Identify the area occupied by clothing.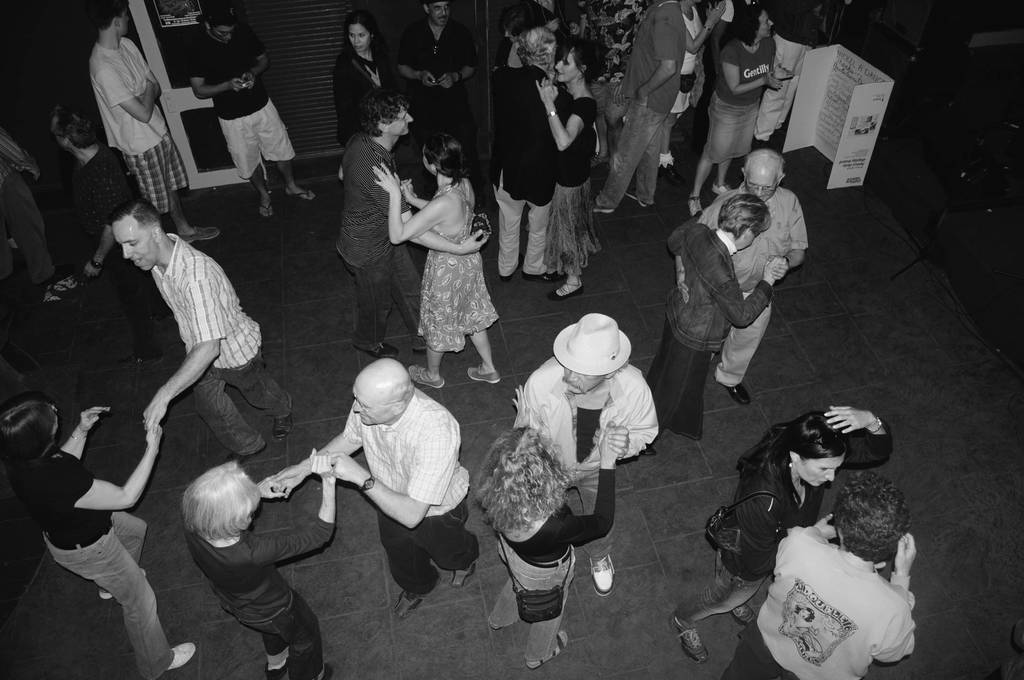
Area: box=[697, 184, 809, 384].
